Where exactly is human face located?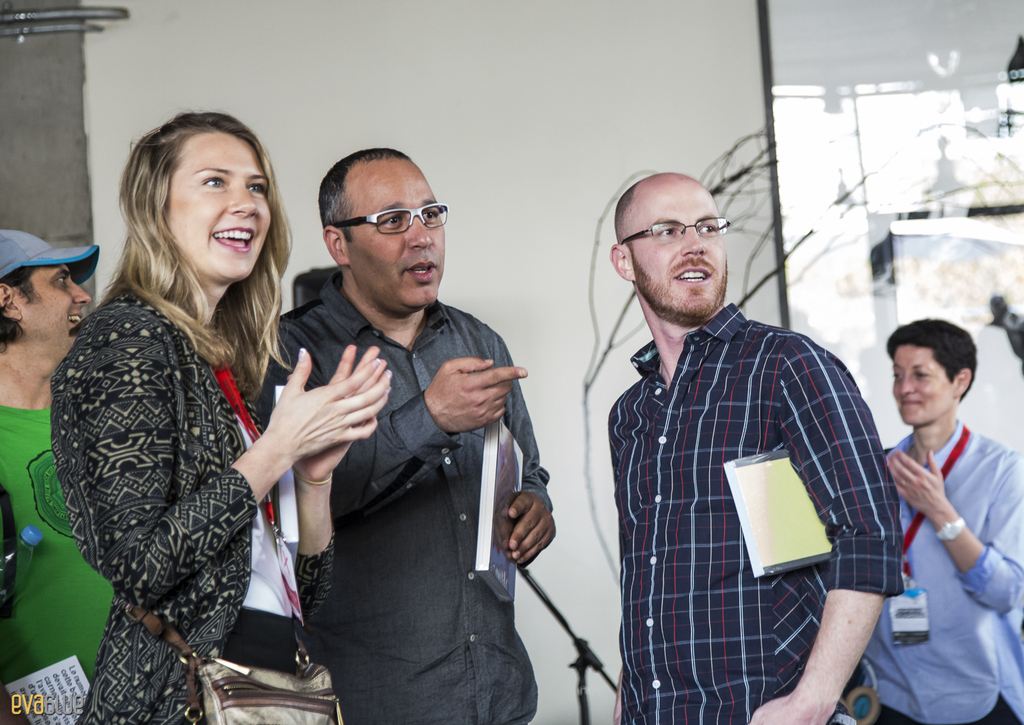
Its bounding box is select_region(171, 133, 268, 284).
